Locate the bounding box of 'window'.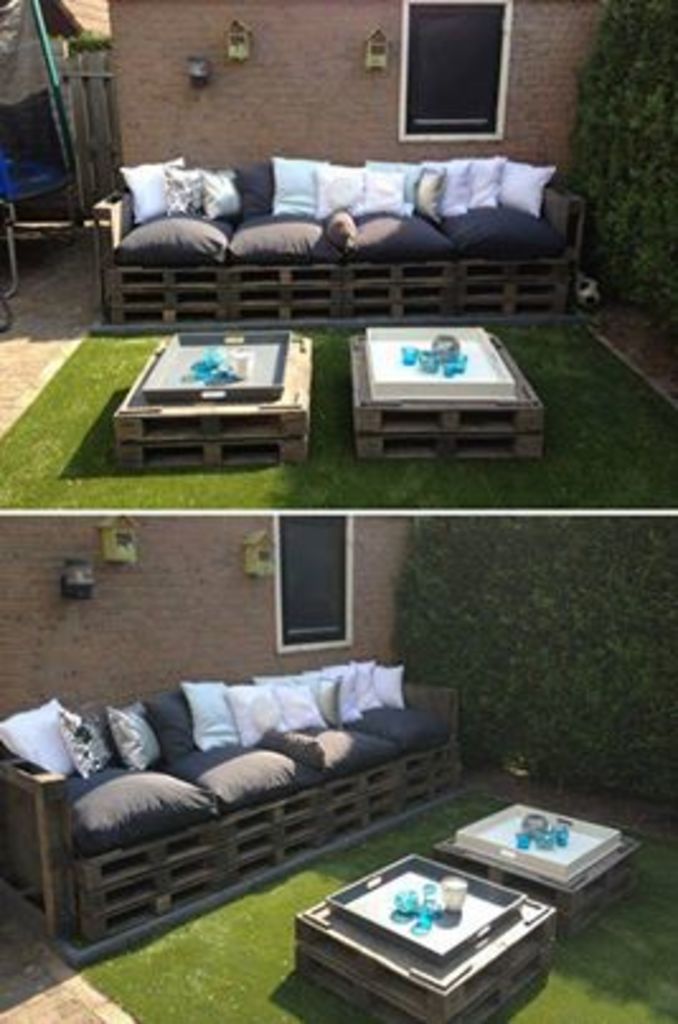
Bounding box: box=[389, 0, 518, 117].
